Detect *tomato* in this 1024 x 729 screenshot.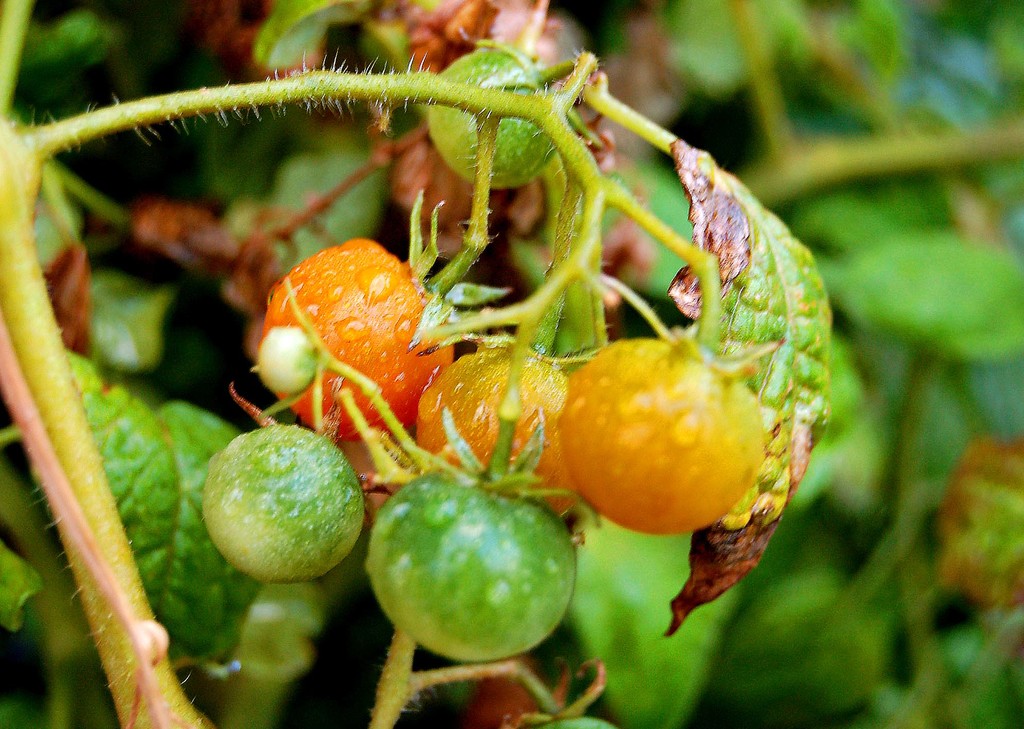
Detection: 557 273 787 537.
